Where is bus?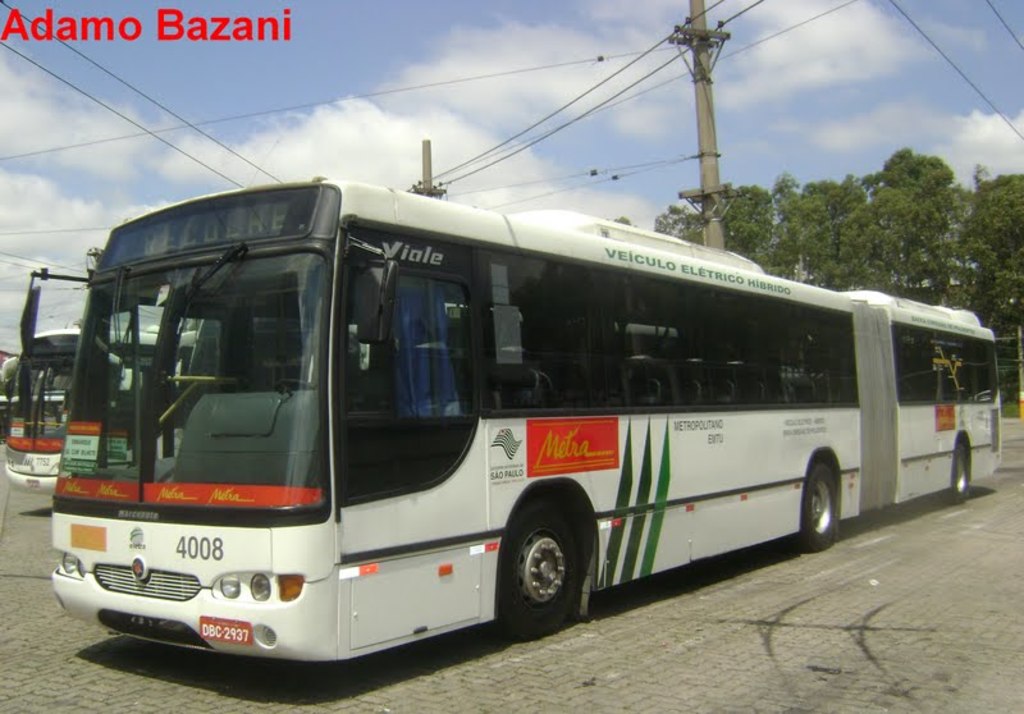
select_region(0, 331, 198, 496).
